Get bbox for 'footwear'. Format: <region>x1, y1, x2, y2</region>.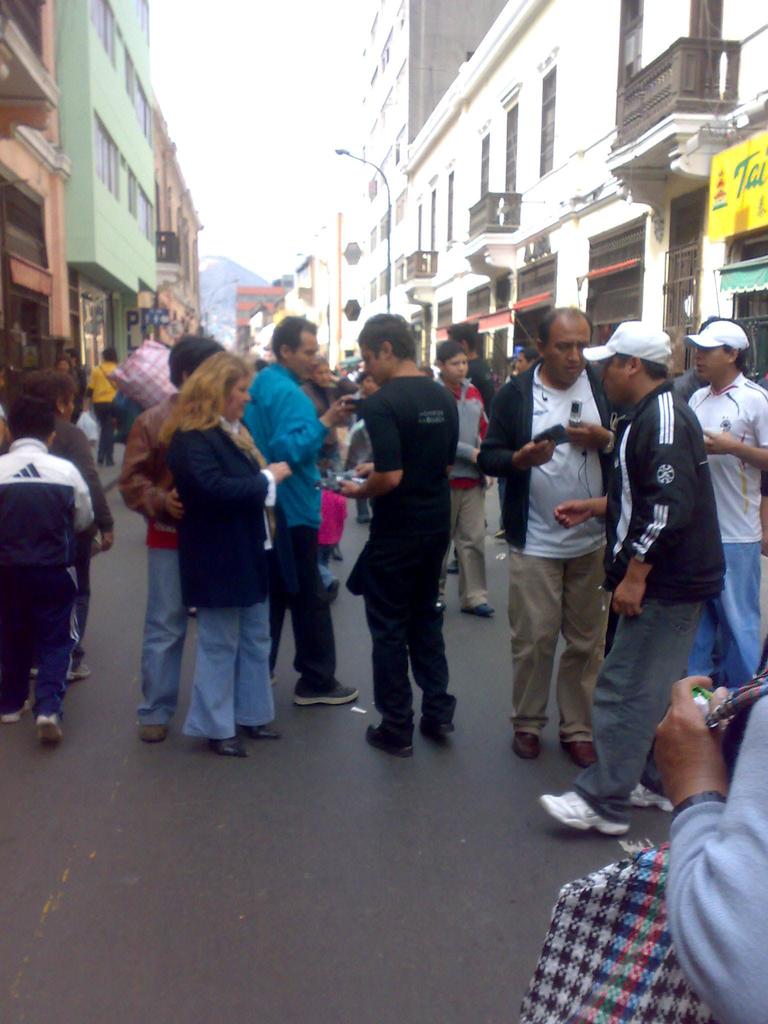
<region>460, 595, 497, 616</region>.
